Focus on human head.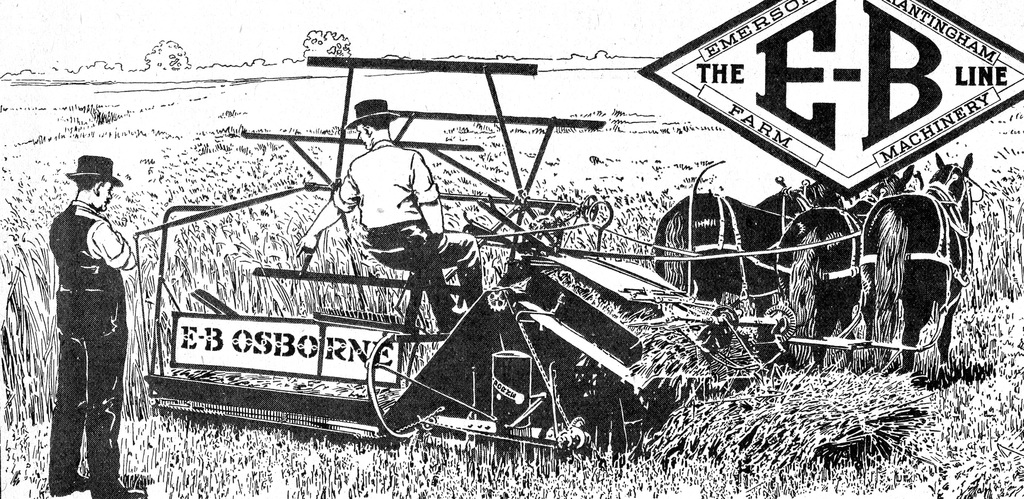
Focused at l=65, t=159, r=121, b=212.
